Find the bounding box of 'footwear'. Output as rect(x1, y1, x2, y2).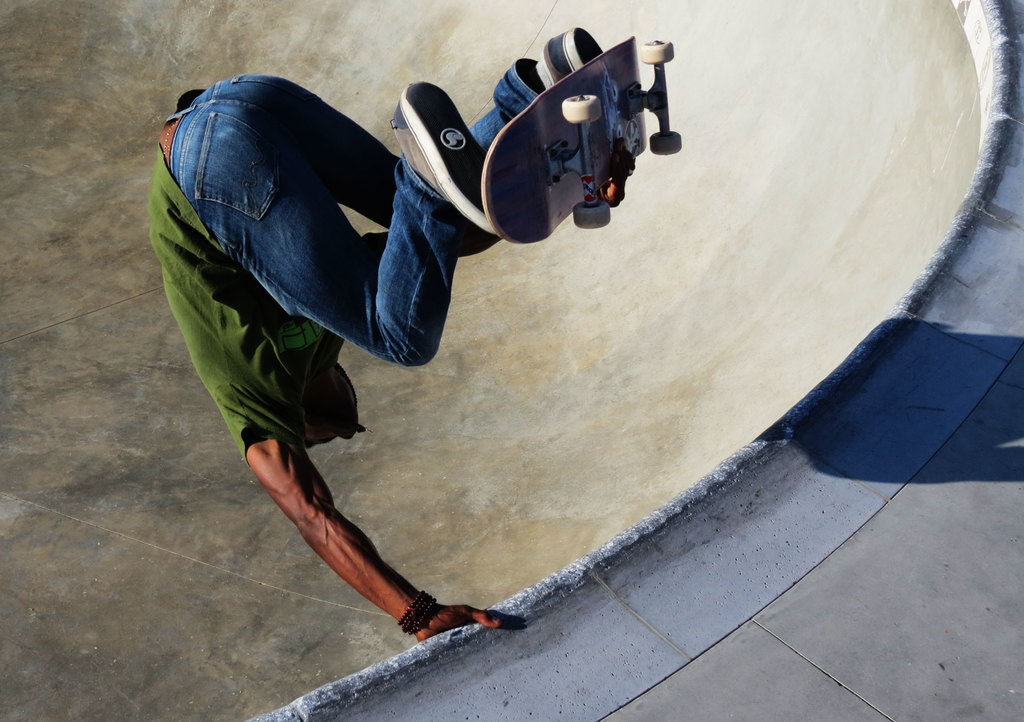
rect(541, 26, 603, 86).
